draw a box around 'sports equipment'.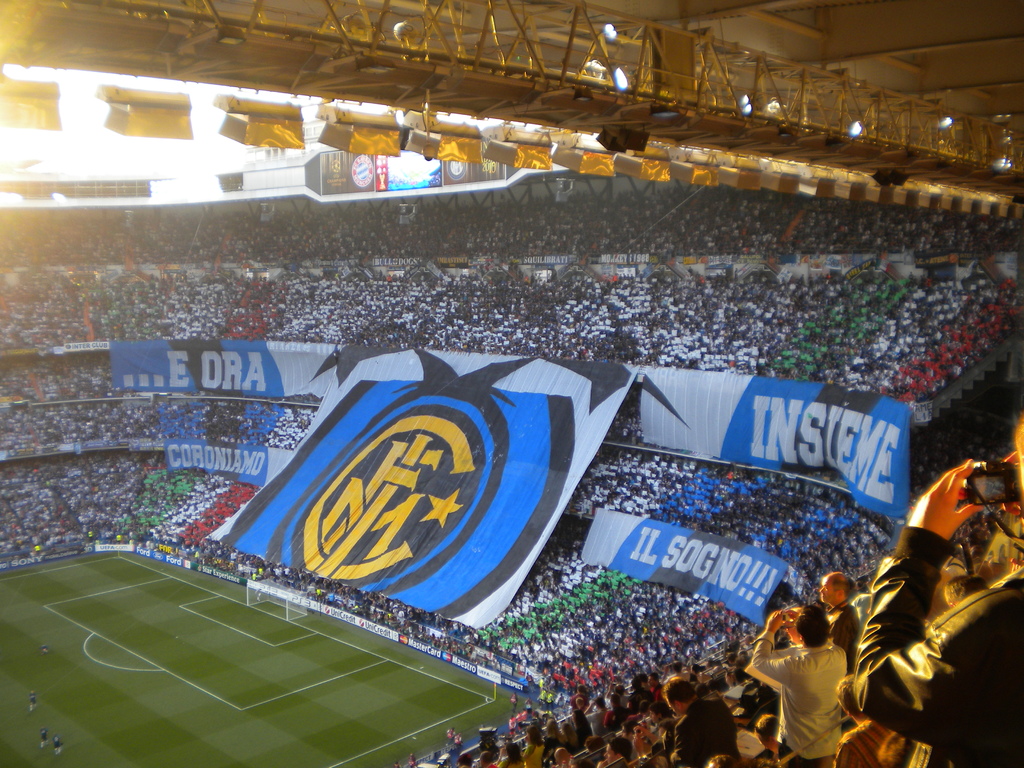
pyautogui.locateOnScreen(244, 576, 309, 623).
